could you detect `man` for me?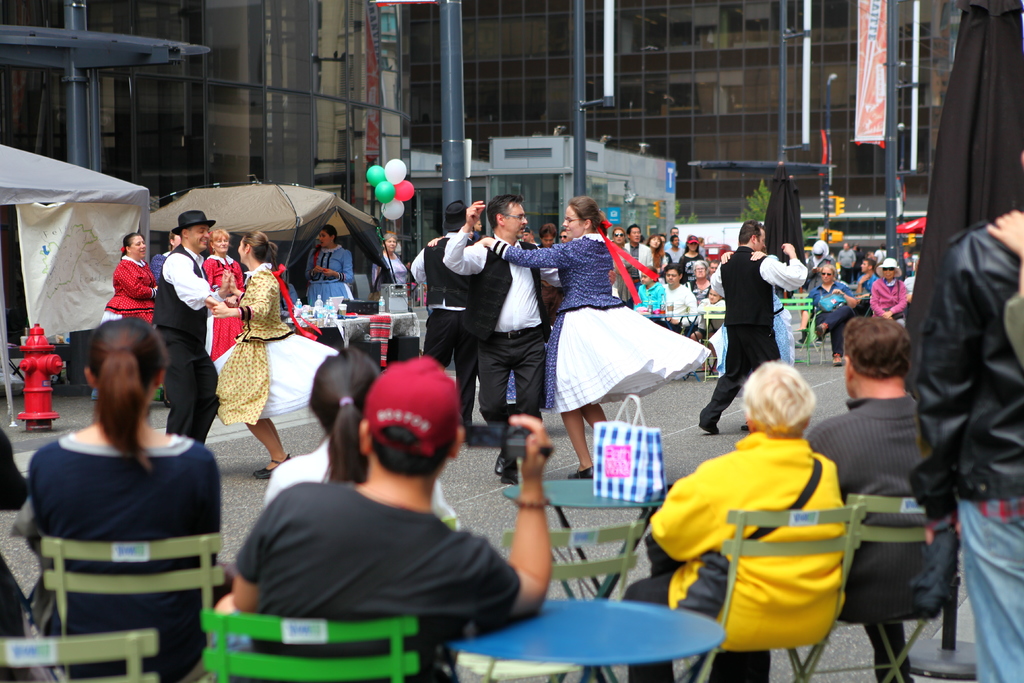
Detection result: pyautogui.locateOnScreen(152, 210, 230, 441).
